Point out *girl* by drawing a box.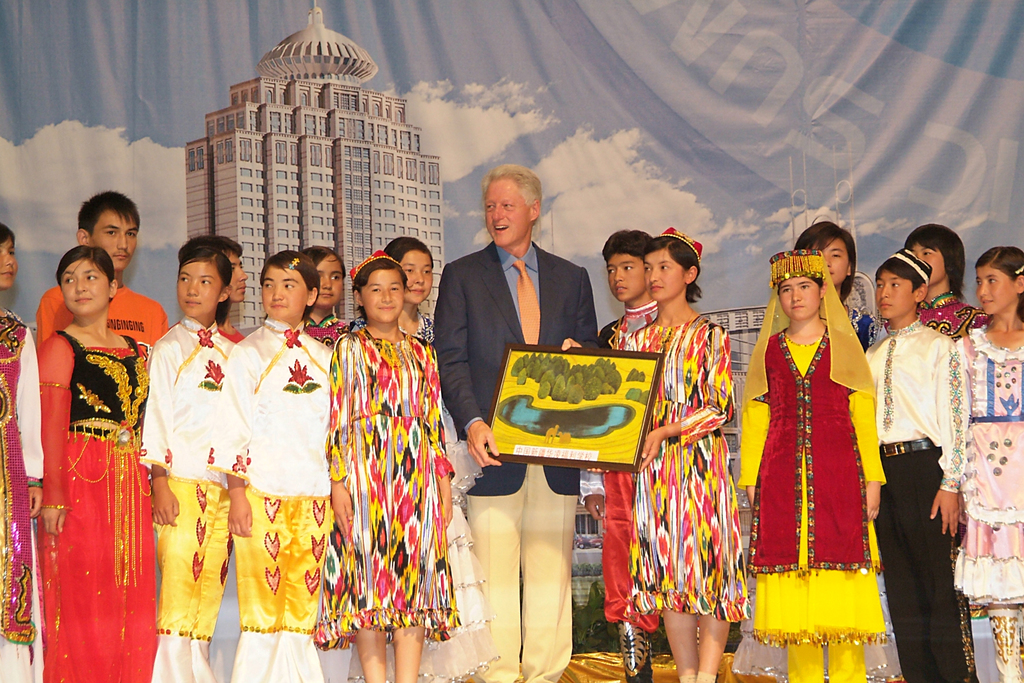
(316, 250, 459, 682).
